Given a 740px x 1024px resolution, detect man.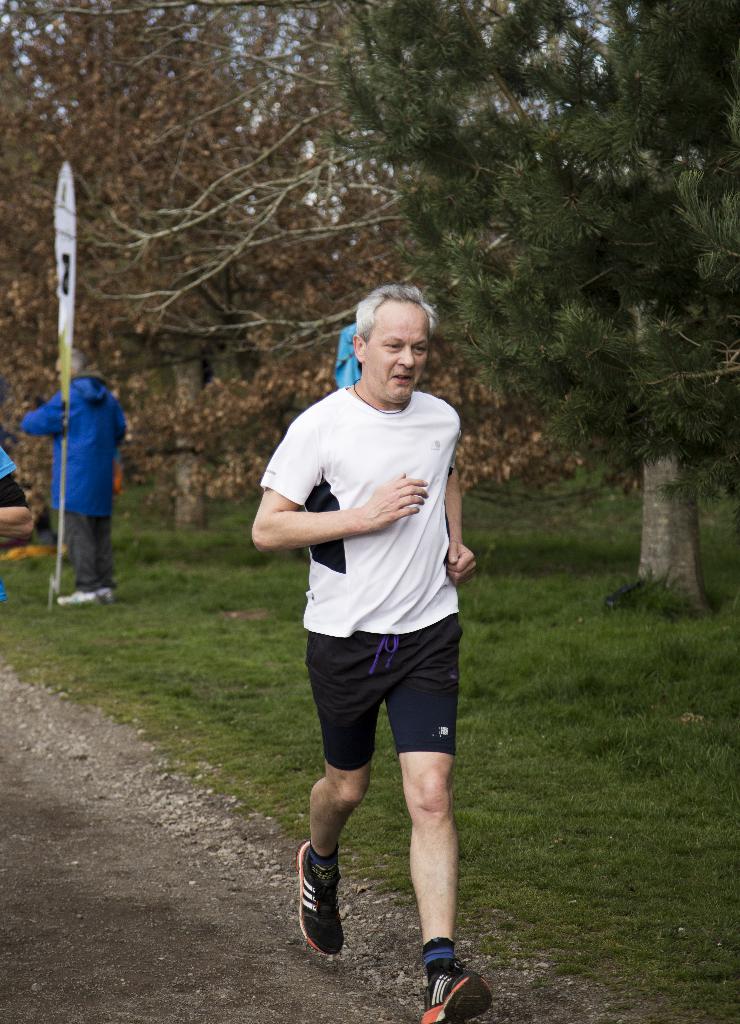
12,334,130,607.
